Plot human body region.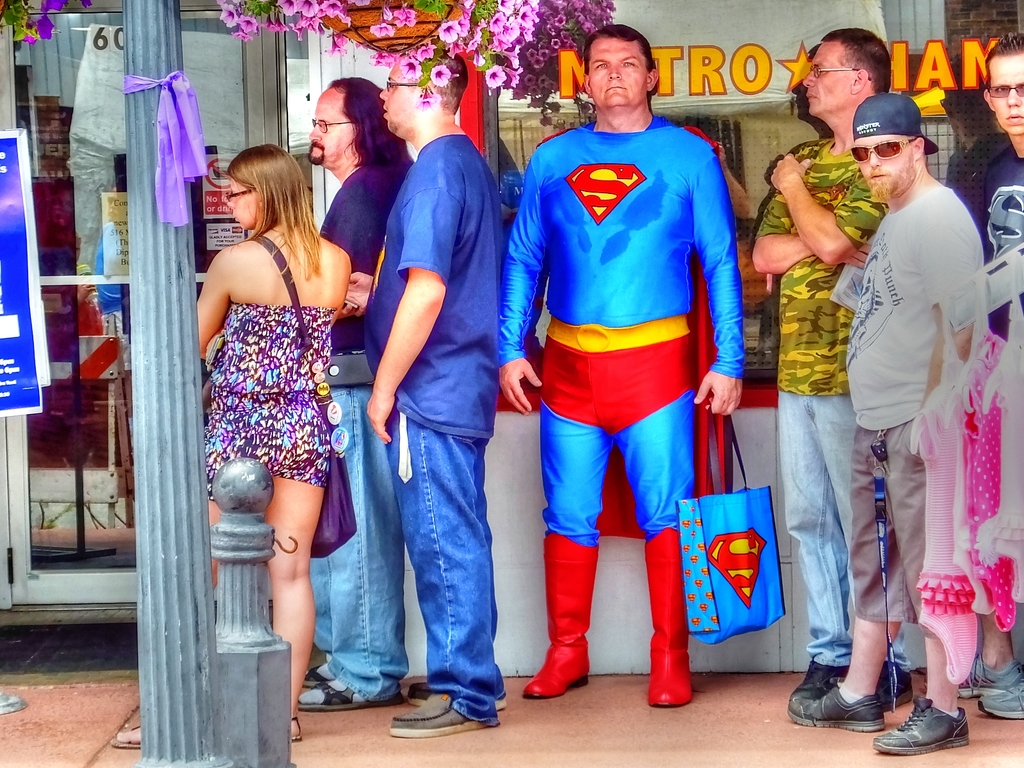
Plotted at [495,105,747,709].
